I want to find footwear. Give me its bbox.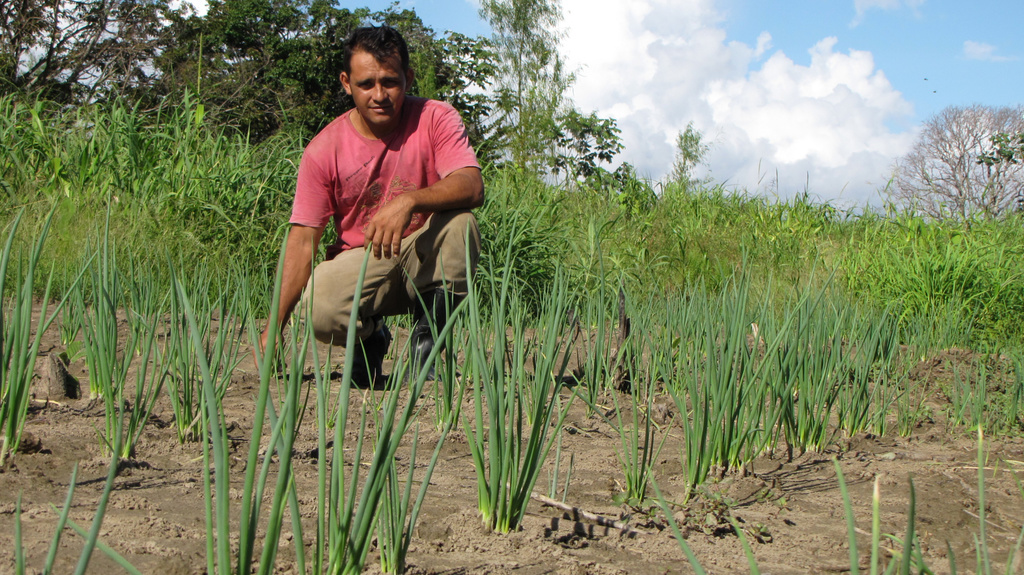
[left=344, top=319, right=391, bottom=390].
